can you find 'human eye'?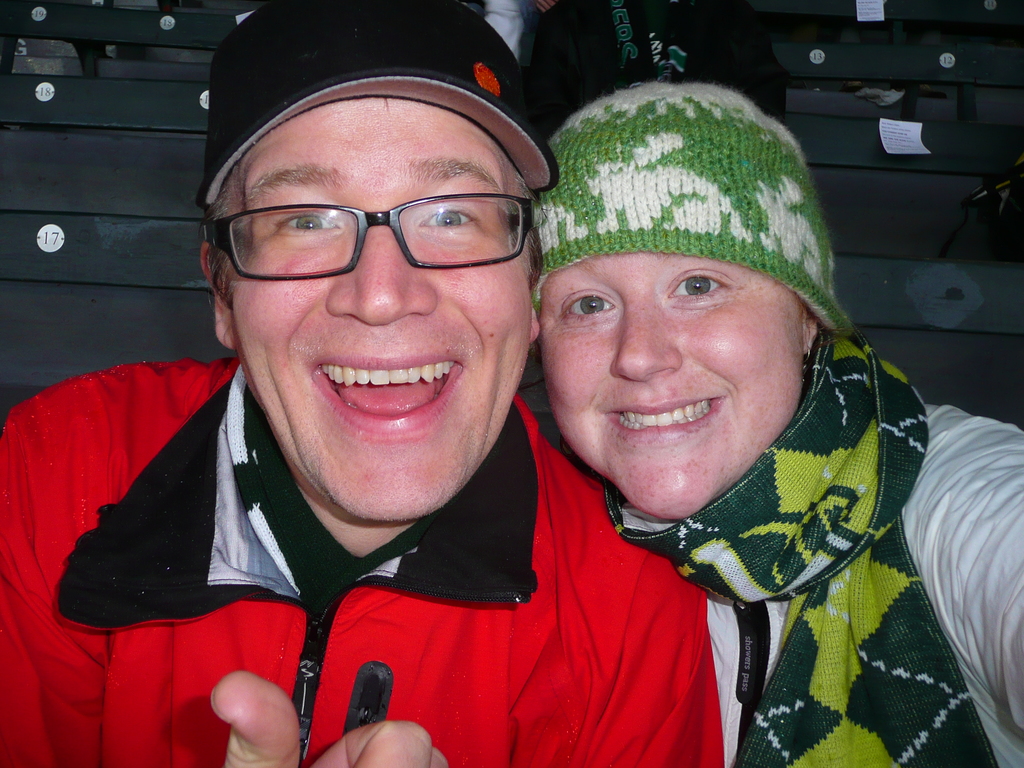
Yes, bounding box: x1=417 y1=193 x2=483 y2=238.
